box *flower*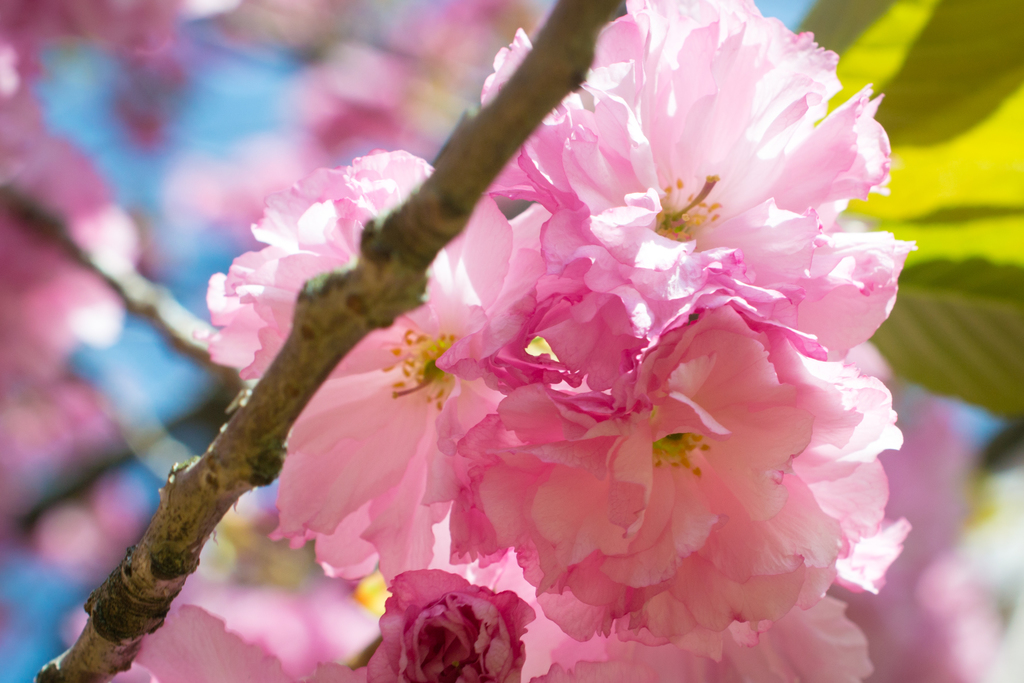
left=63, top=578, right=287, bottom=682
